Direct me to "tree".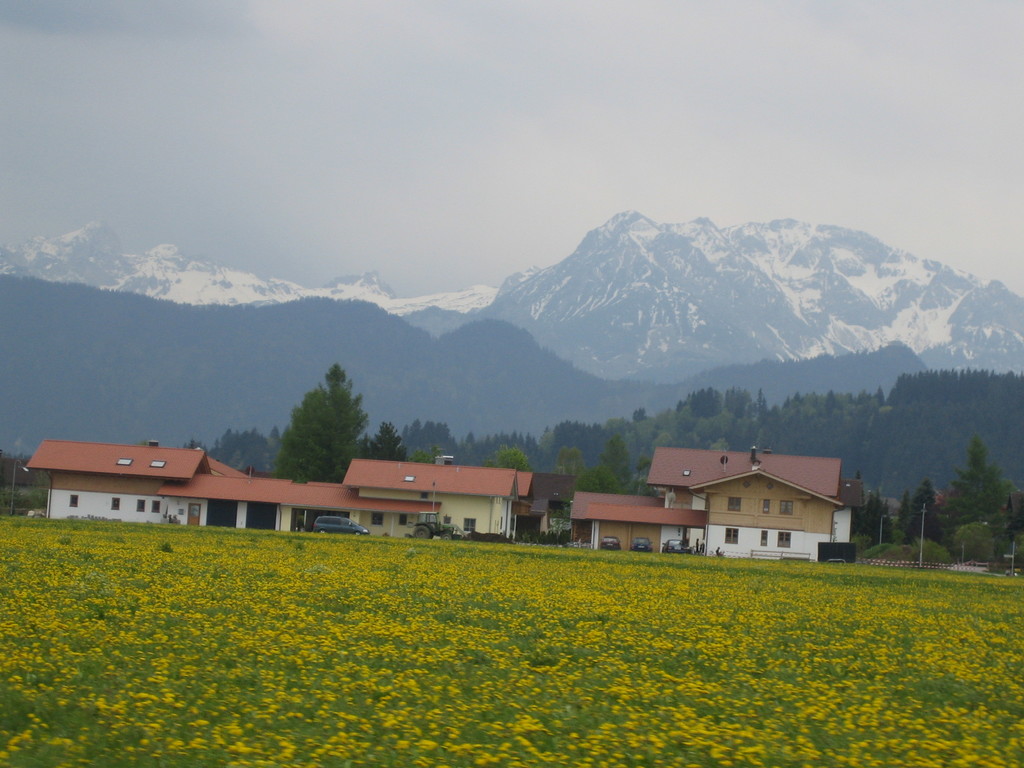
Direction: bbox=[401, 442, 444, 464].
